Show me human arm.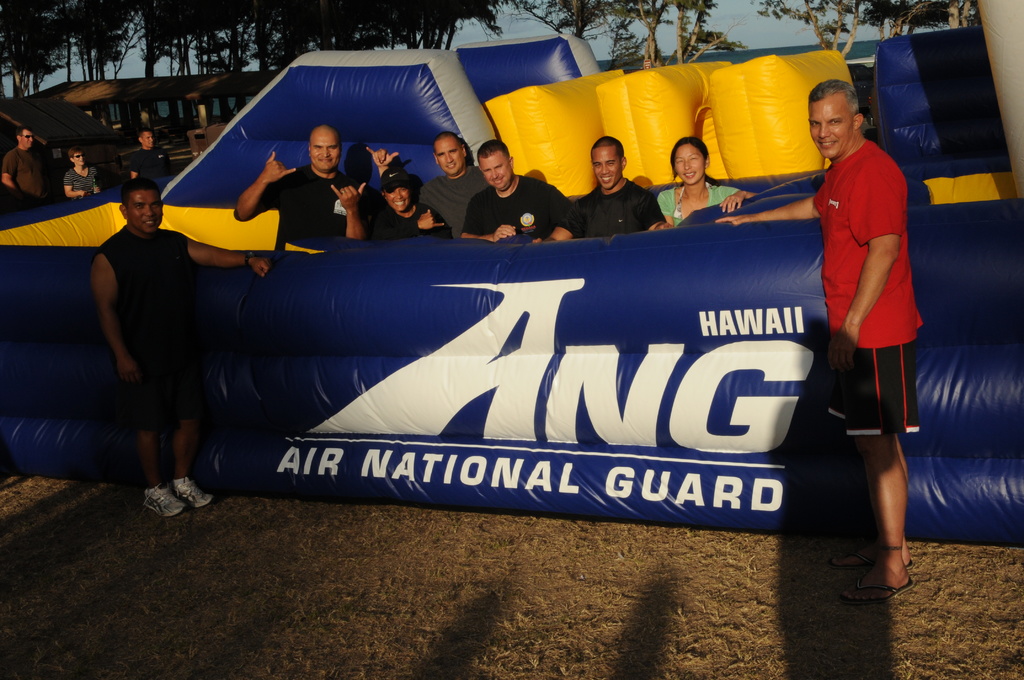
human arm is here: box=[0, 145, 21, 191].
